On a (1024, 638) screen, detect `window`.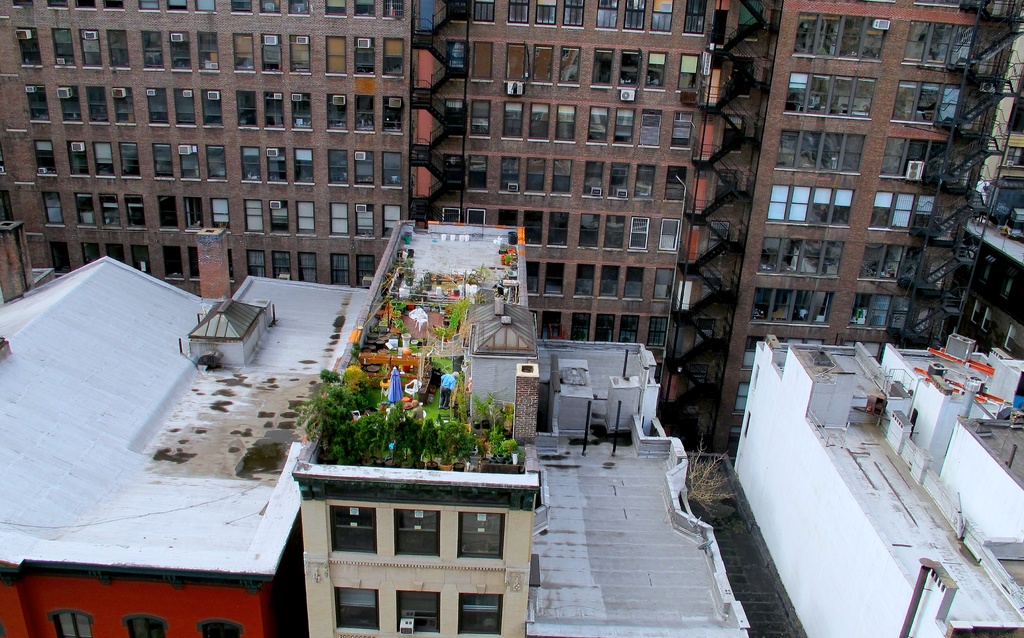
{"left": 67, "top": 140, "right": 88, "bottom": 179}.
